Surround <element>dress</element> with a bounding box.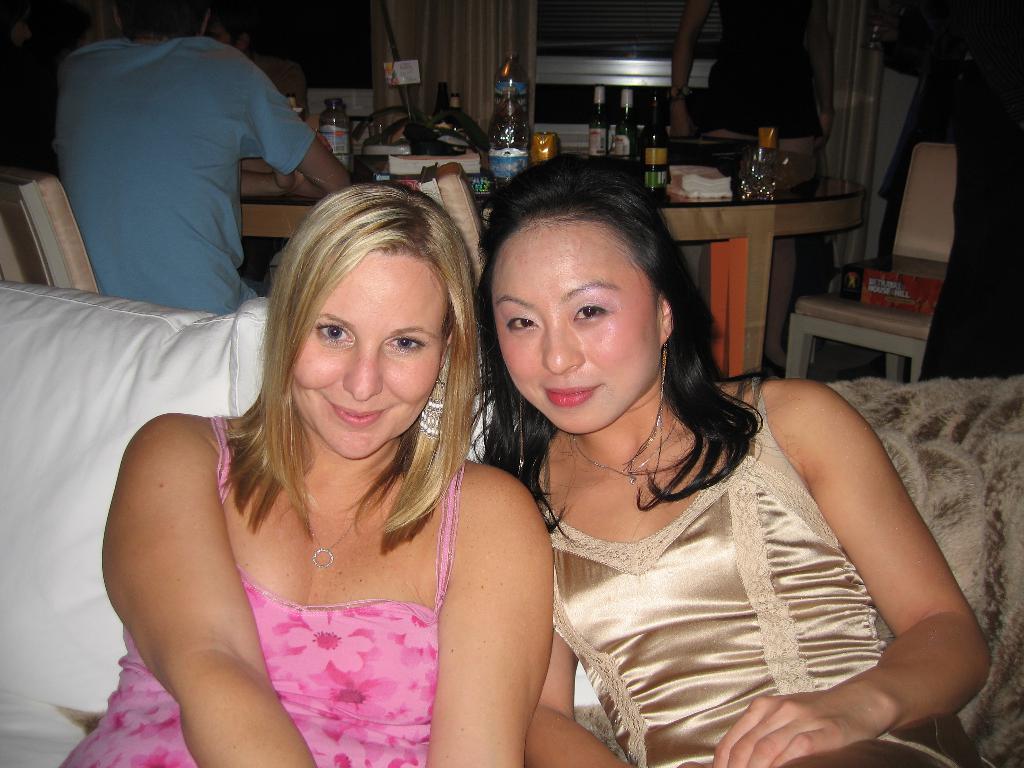
crop(512, 431, 975, 767).
